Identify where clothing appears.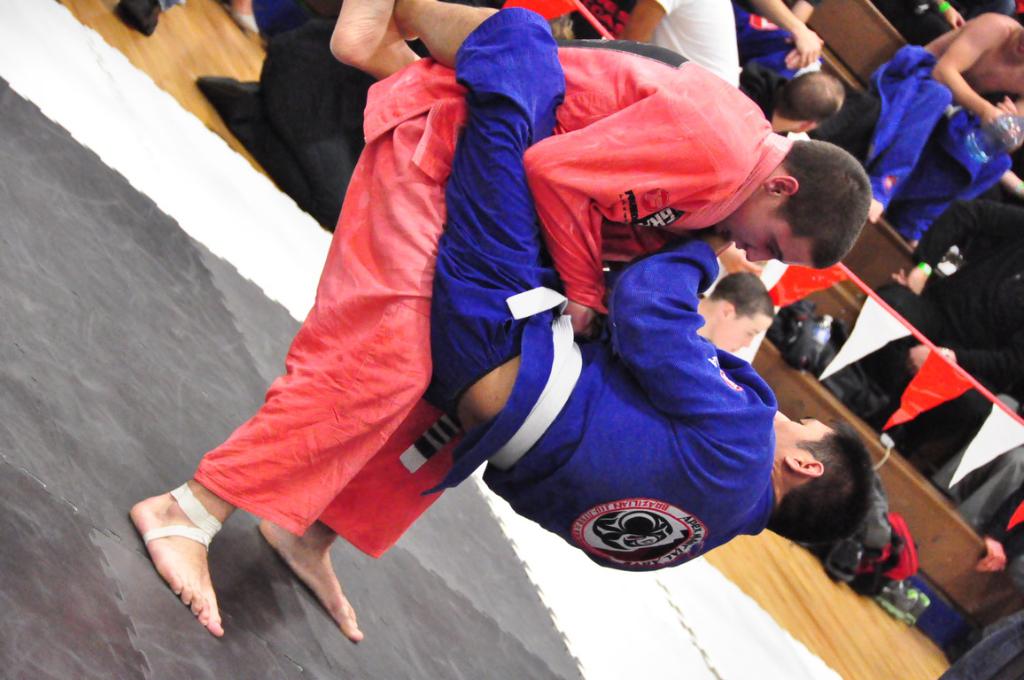
Appears at l=737, t=64, r=791, b=120.
